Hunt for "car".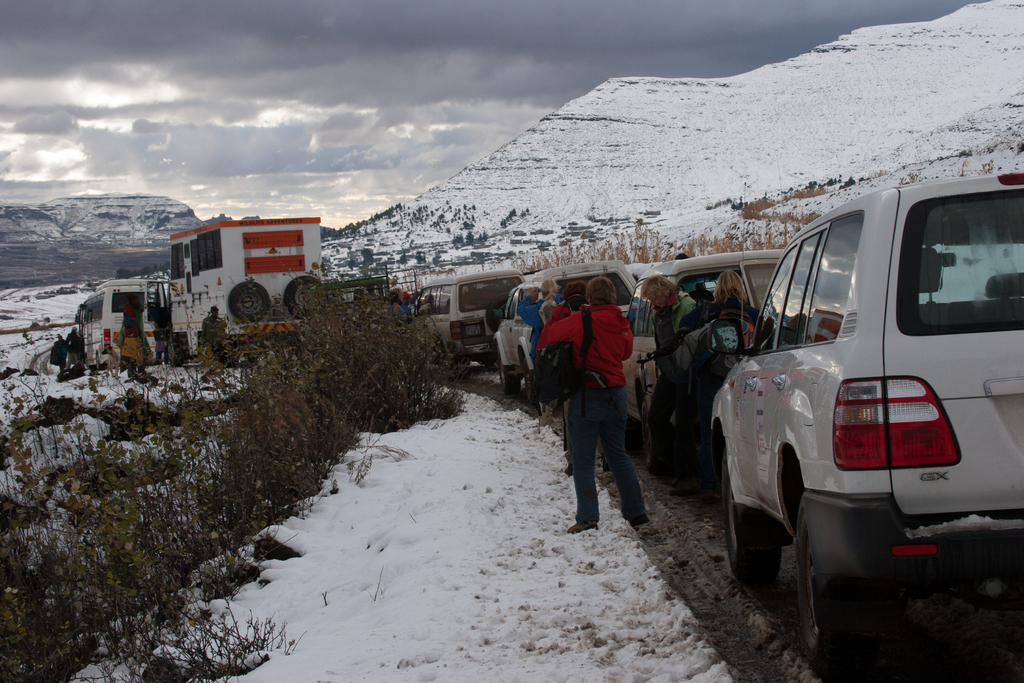
Hunted down at BBox(710, 174, 1023, 659).
